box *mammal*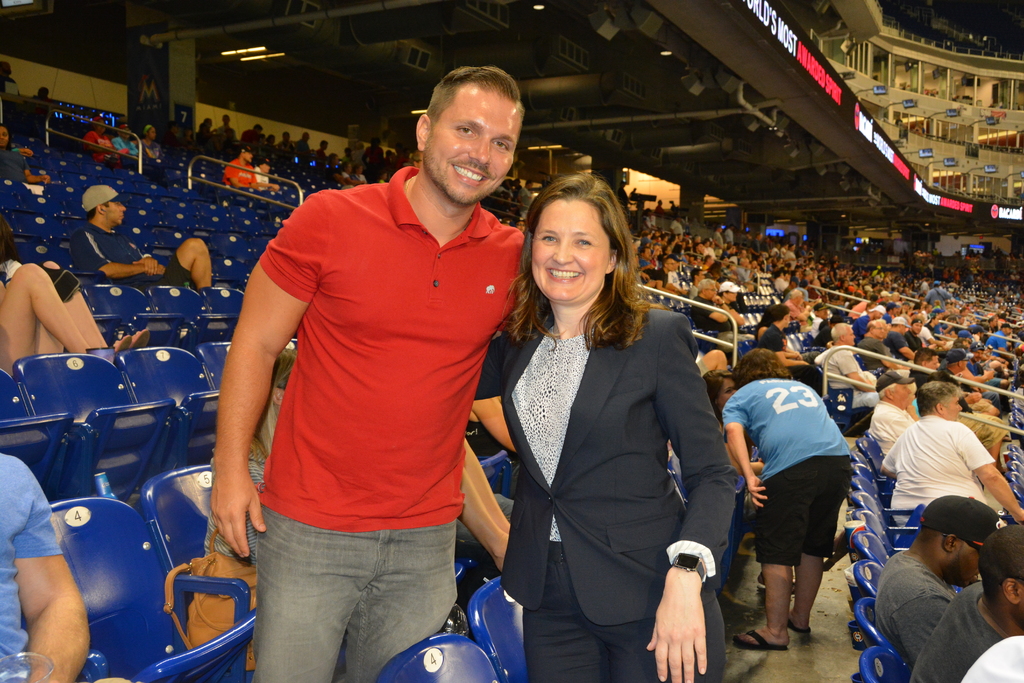
(x1=367, y1=135, x2=383, y2=172)
